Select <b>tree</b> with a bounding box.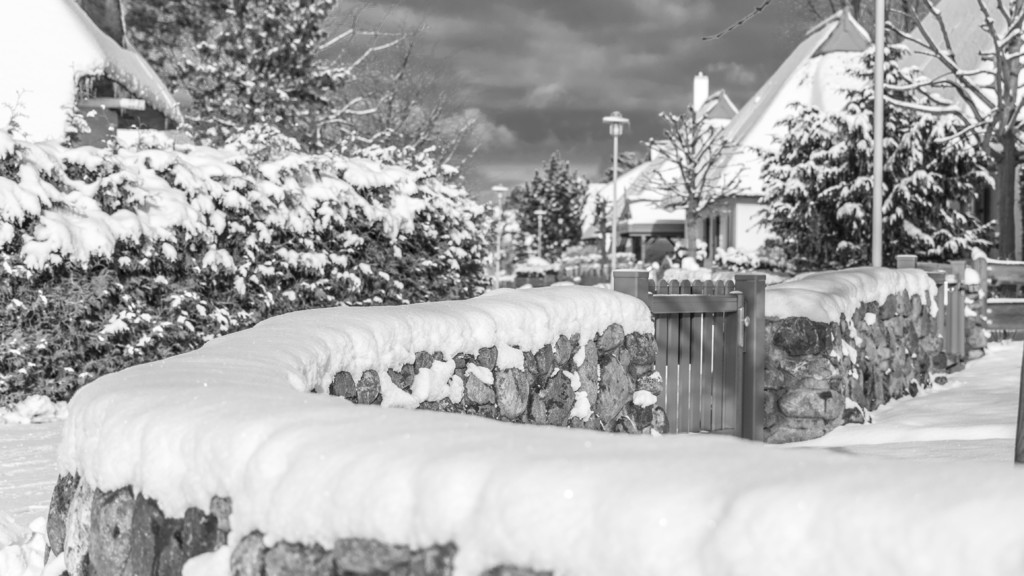
[x1=824, y1=0, x2=1023, y2=263].
